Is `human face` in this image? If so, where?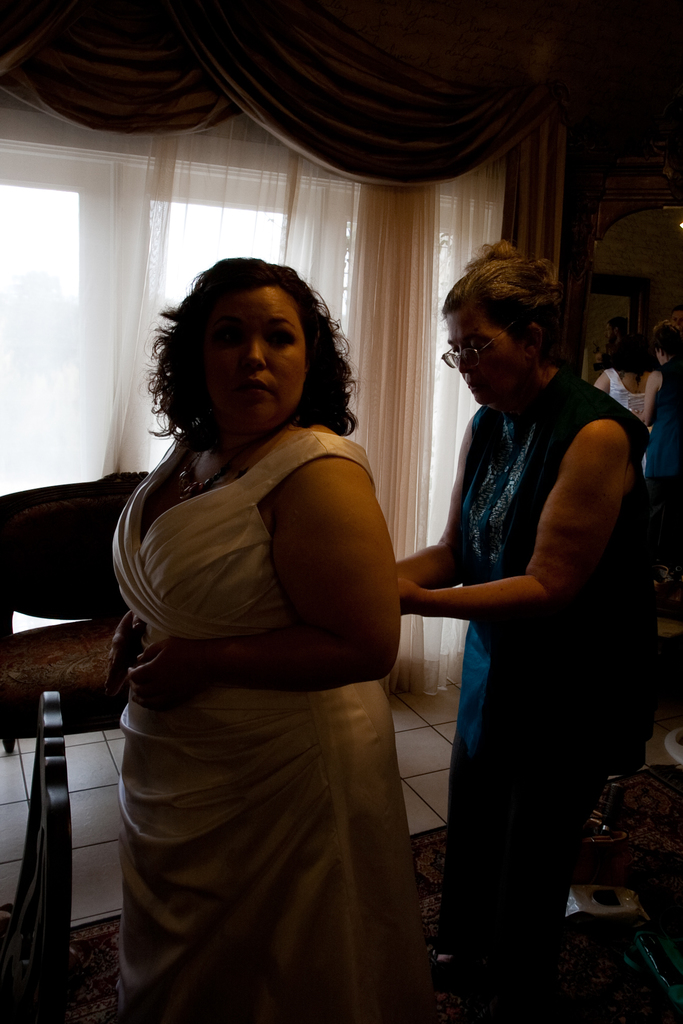
Yes, at <box>196,285,303,426</box>.
